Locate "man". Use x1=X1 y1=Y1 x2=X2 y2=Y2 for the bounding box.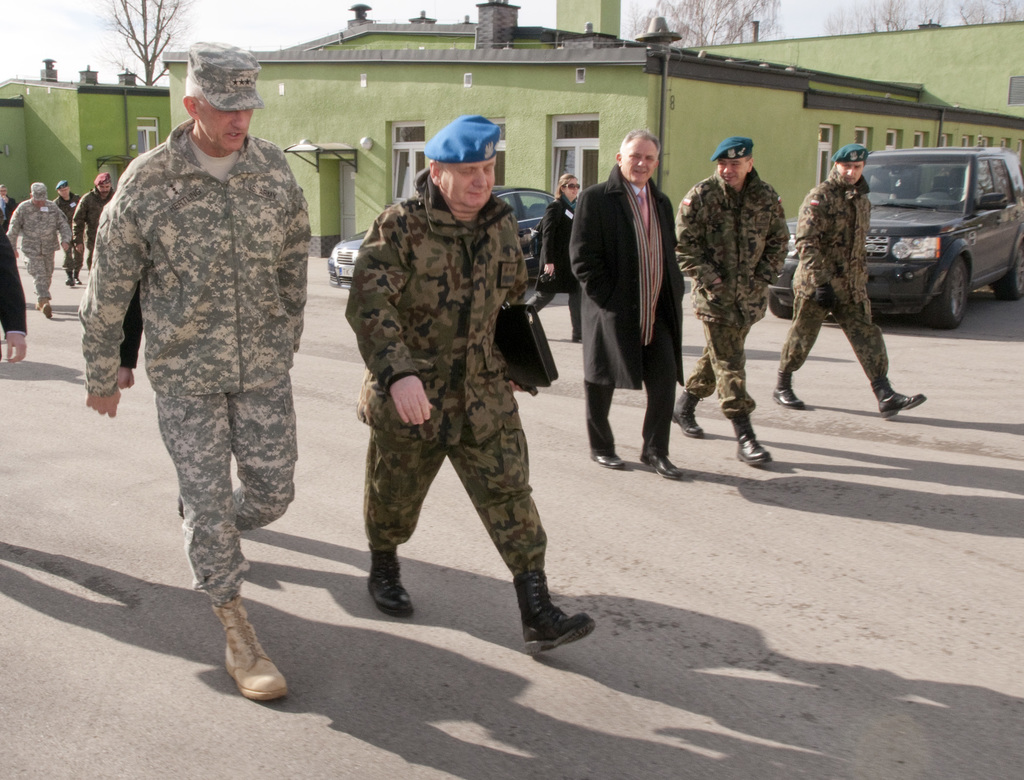
x1=56 y1=179 x2=86 y2=287.
